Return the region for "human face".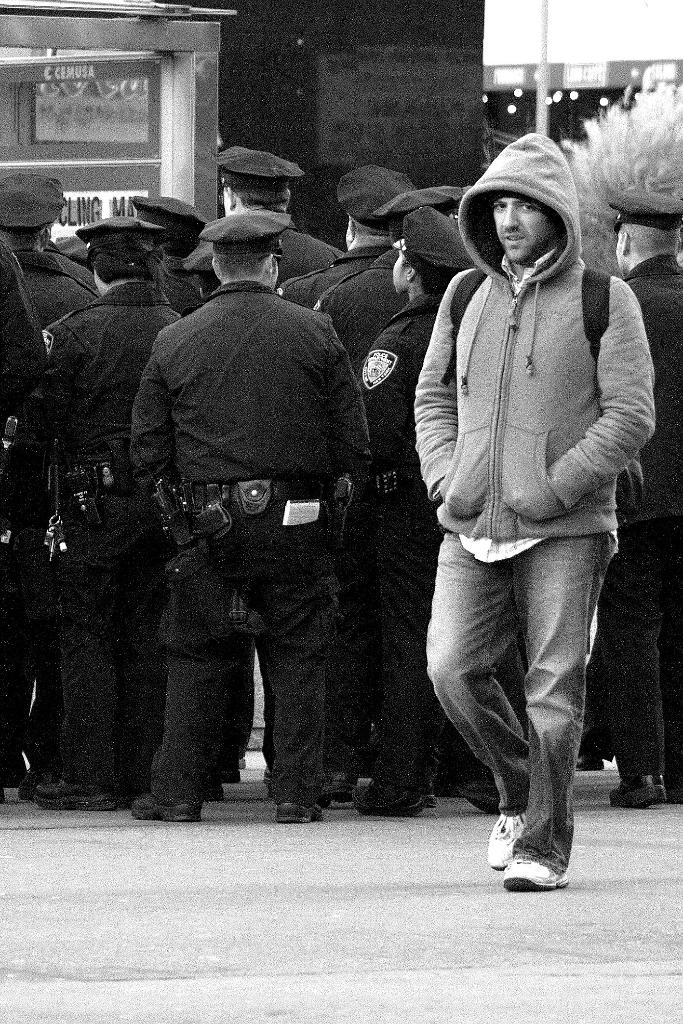
bbox(495, 193, 542, 259).
